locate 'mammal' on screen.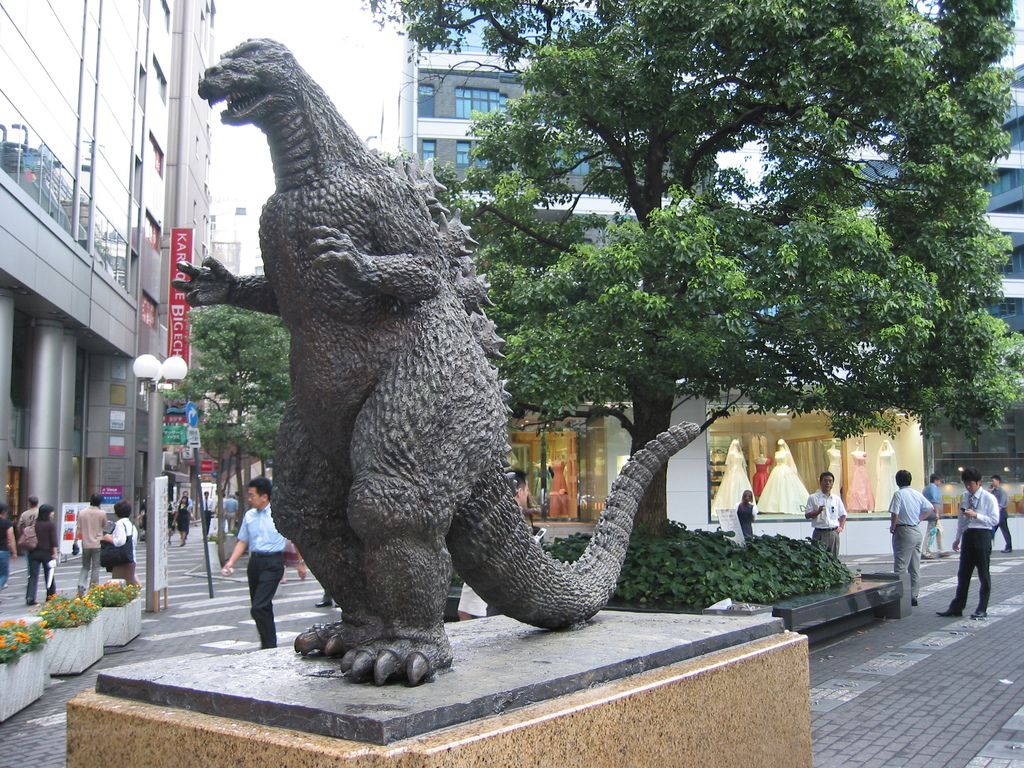
On screen at x1=806 y1=472 x2=844 y2=553.
